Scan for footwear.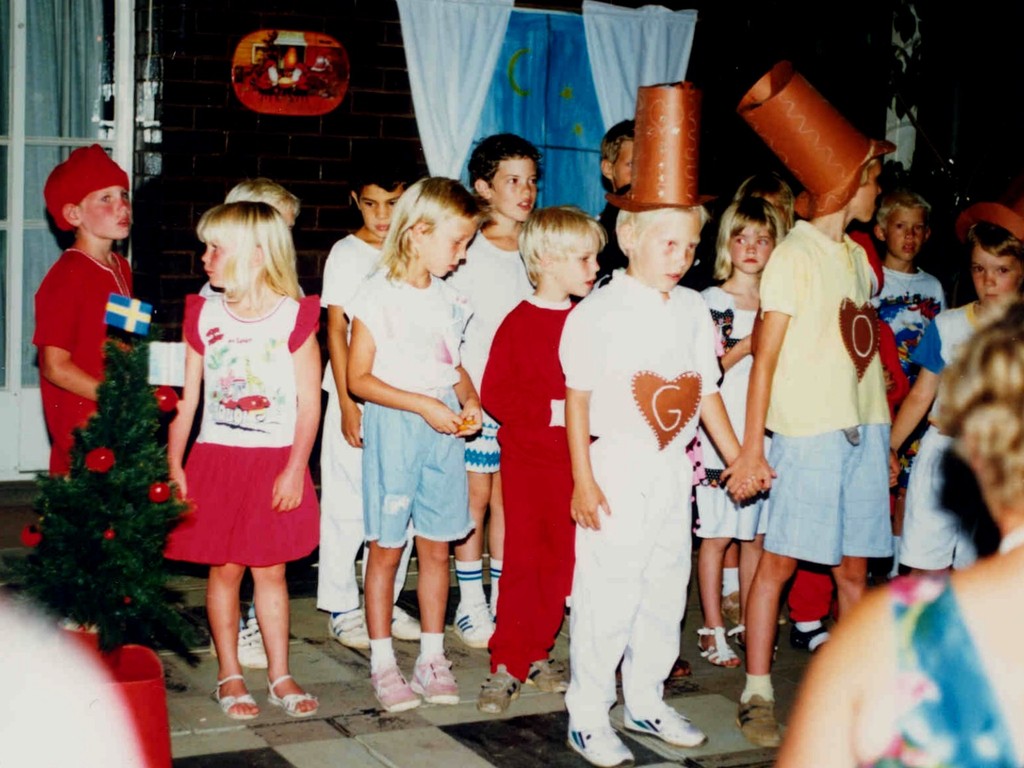
Scan result: bbox(268, 674, 324, 720).
